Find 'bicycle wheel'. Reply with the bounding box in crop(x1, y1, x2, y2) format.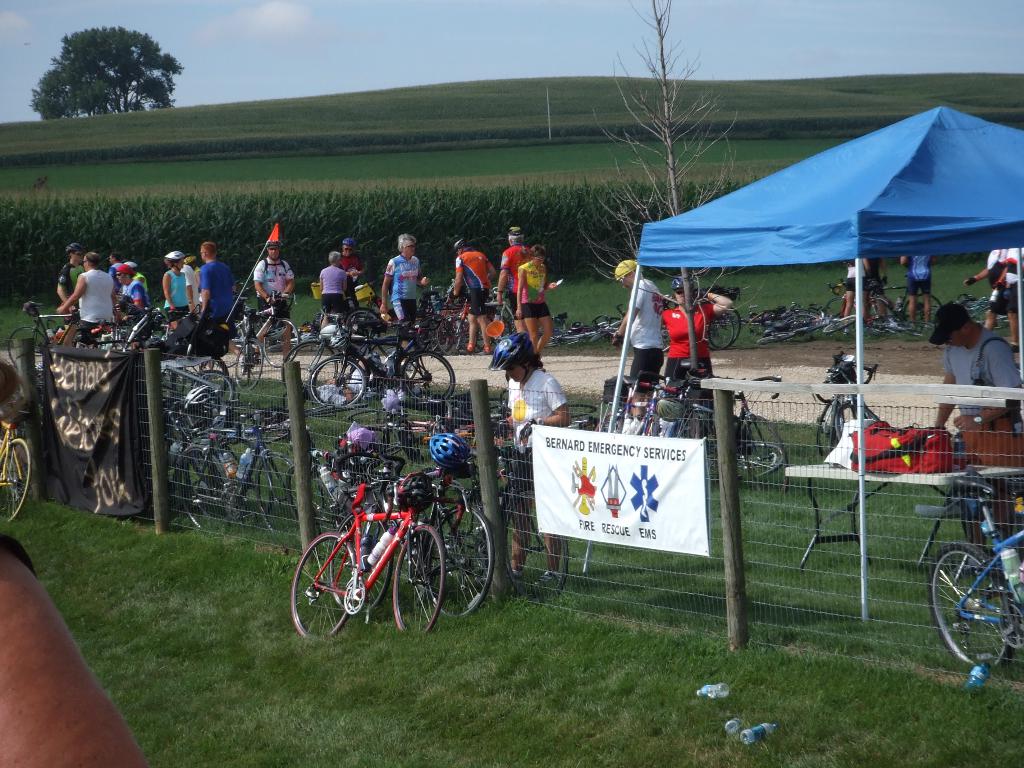
crop(707, 304, 742, 348).
